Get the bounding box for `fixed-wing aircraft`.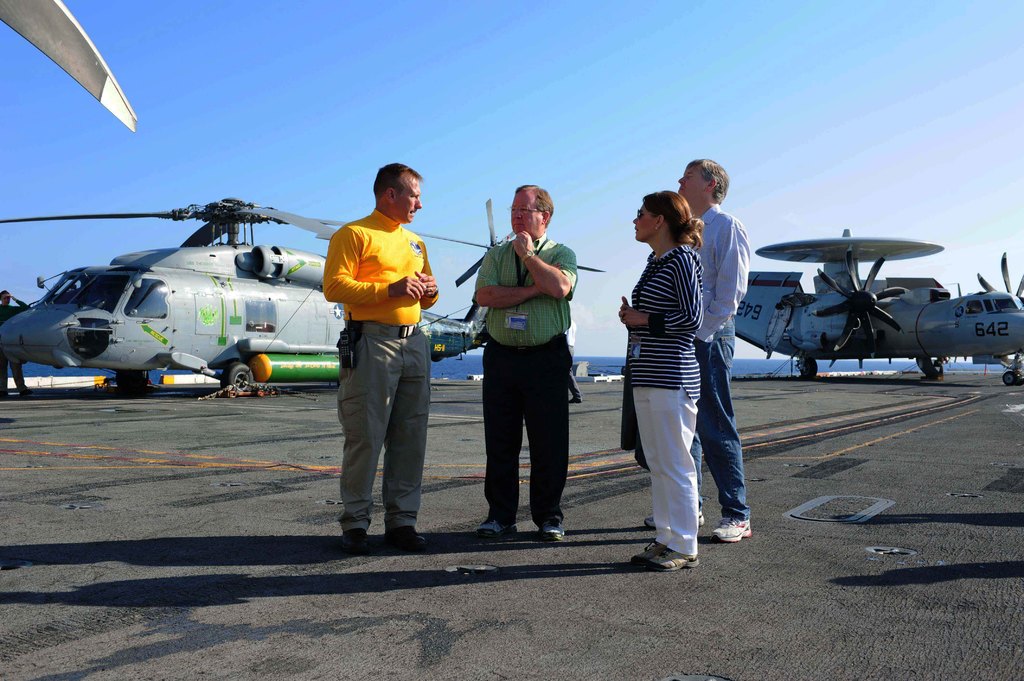
Rect(0, 192, 607, 403).
